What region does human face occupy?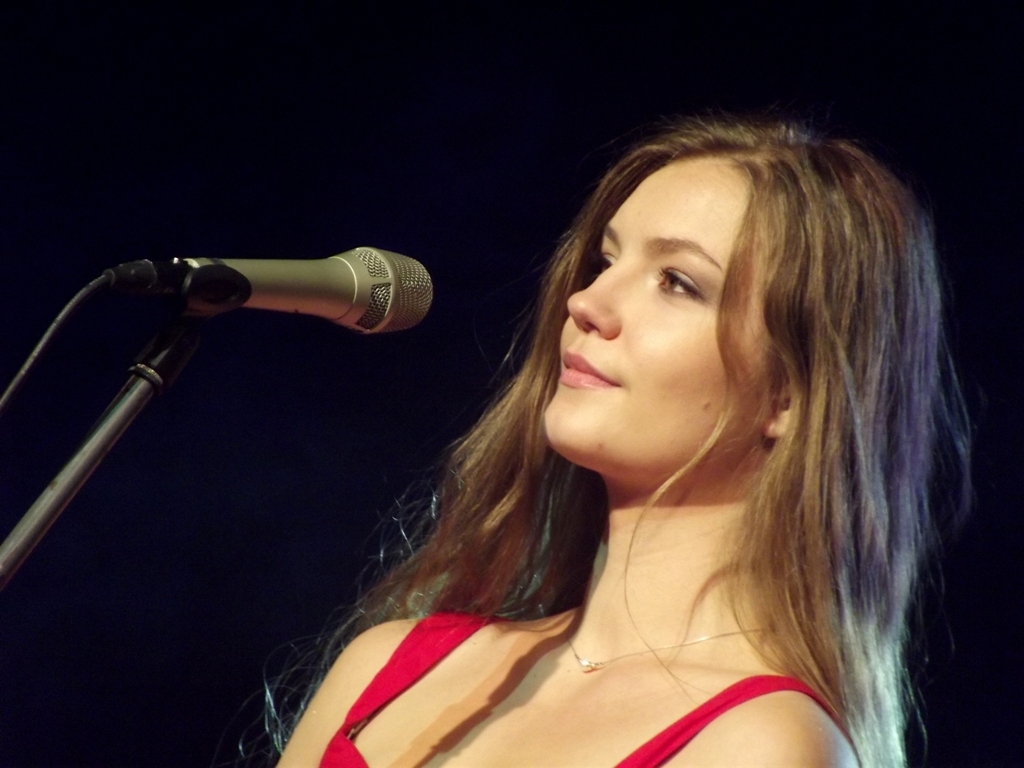
select_region(541, 165, 762, 476).
